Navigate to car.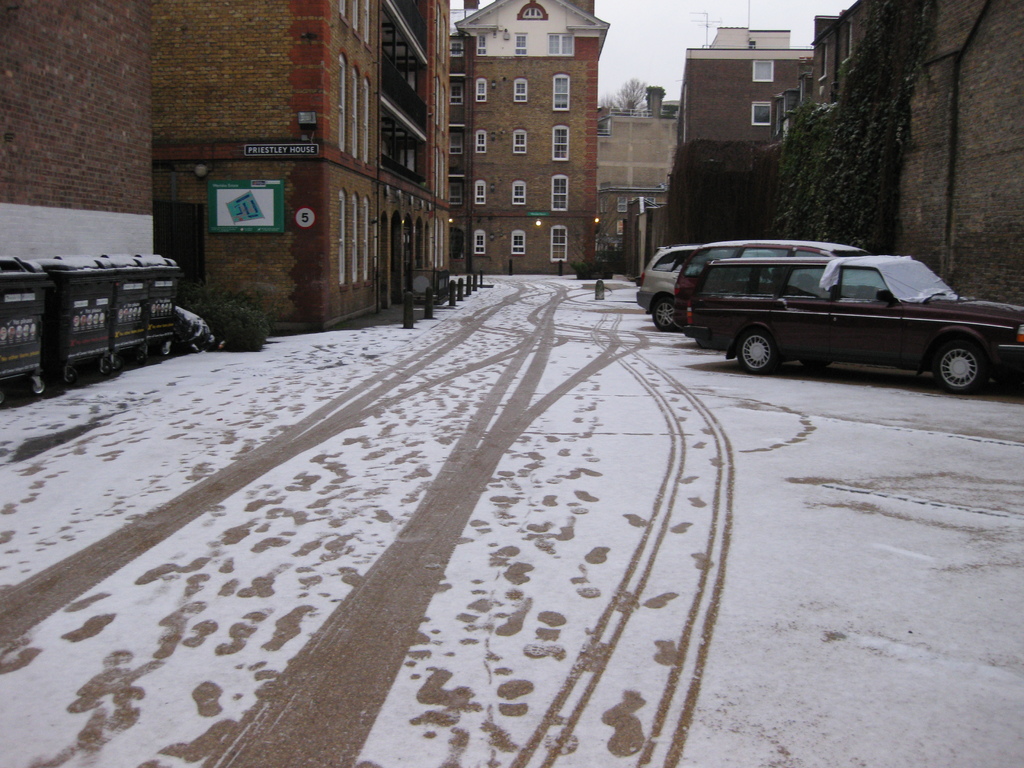
Navigation target: rect(684, 252, 1023, 397).
